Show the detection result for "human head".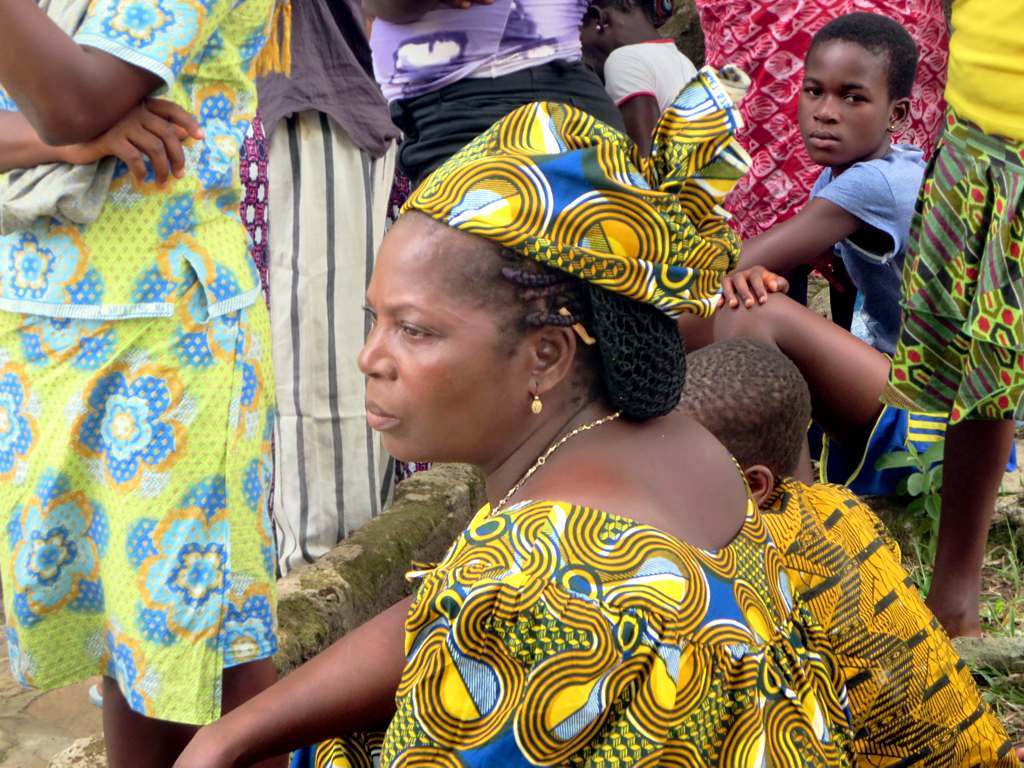
358,198,670,464.
